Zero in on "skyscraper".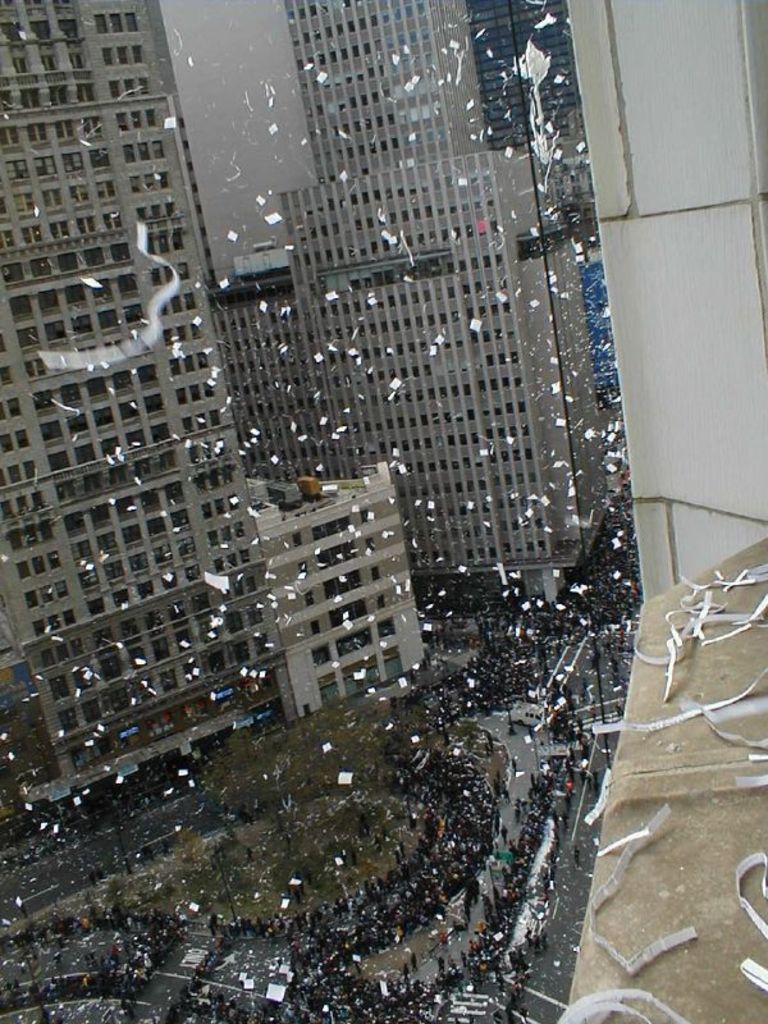
Zeroed in: bbox(0, 0, 276, 824).
